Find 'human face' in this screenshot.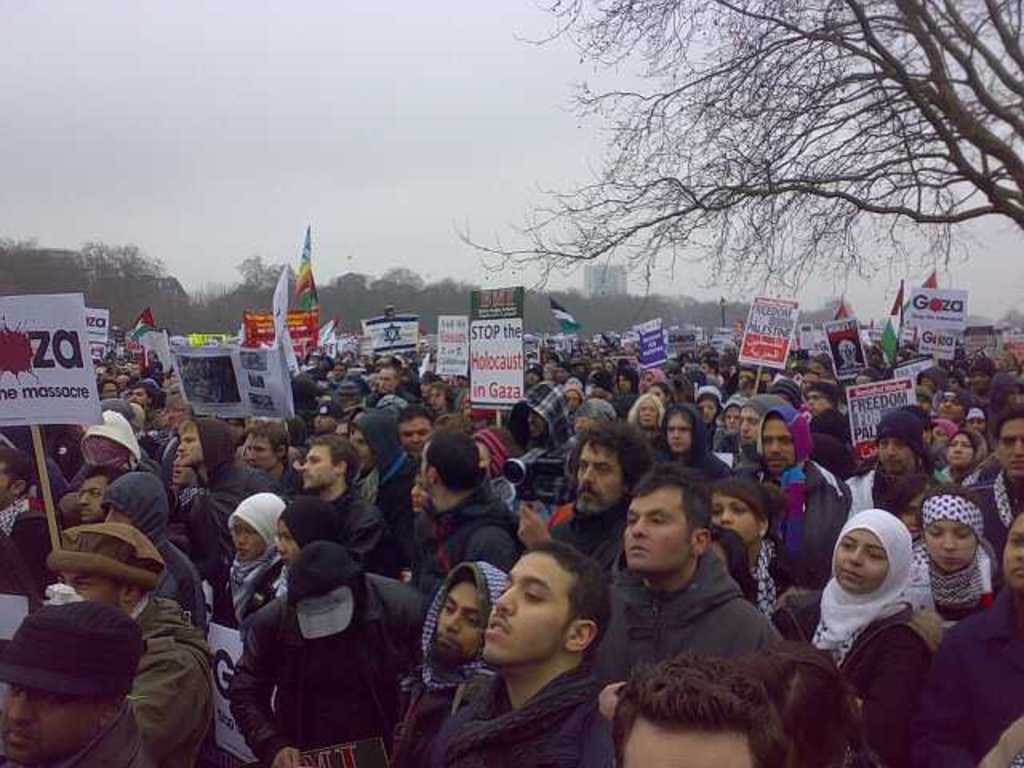
The bounding box for 'human face' is (x1=178, y1=424, x2=203, y2=469).
